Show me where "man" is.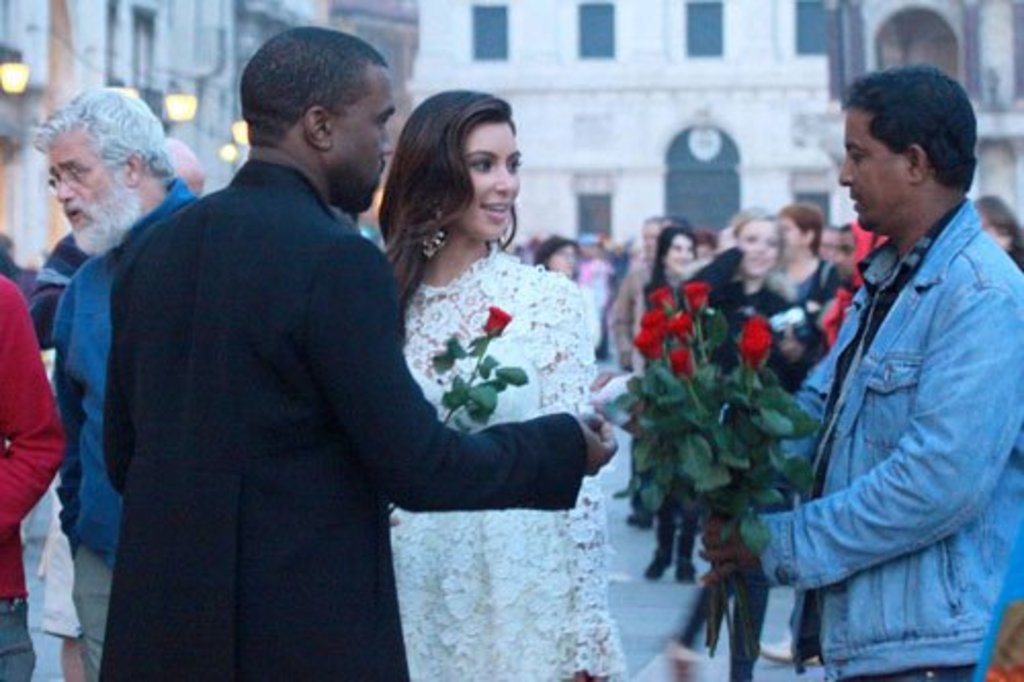
"man" is at detection(31, 137, 203, 346).
